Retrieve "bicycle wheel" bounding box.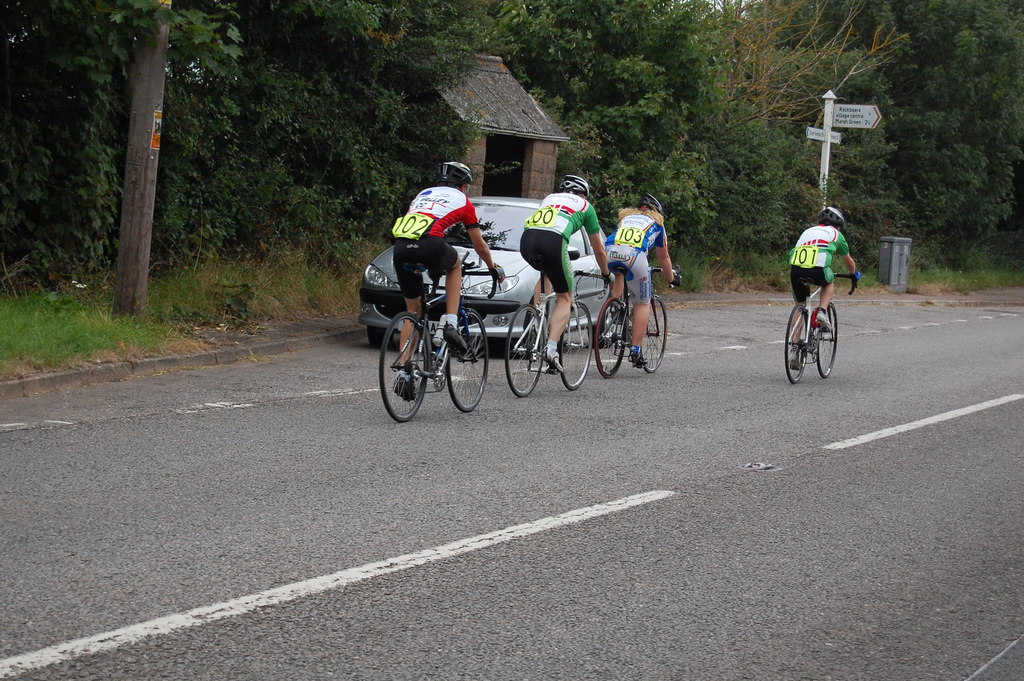
Bounding box: locate(586, 299, 633, 382).
